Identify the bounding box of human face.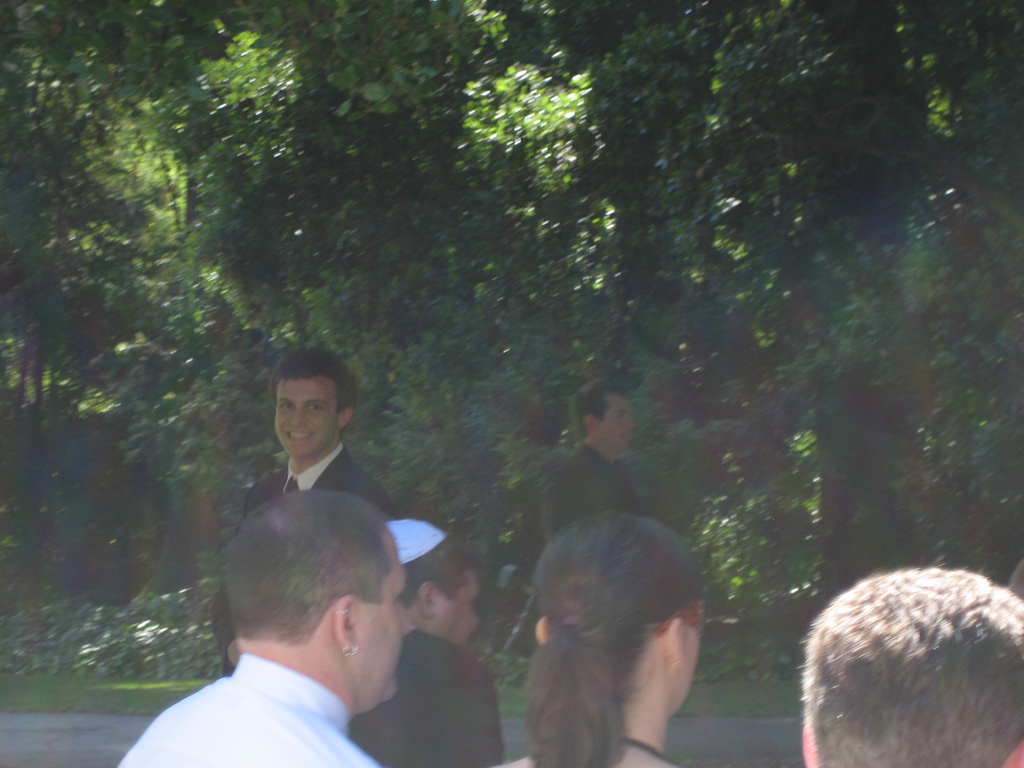
[left=604, top=396, right=630, bottom=442].
